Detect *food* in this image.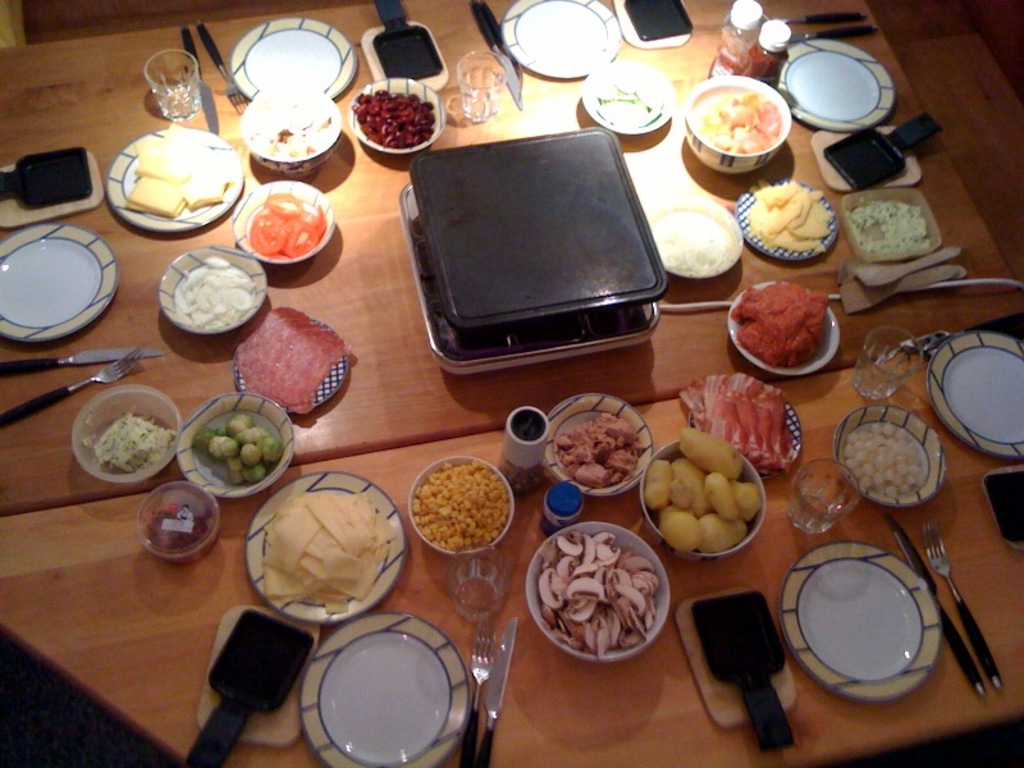
Detection: {"left": 700, "top": 91, "right": 785, "bottom": 152}.
